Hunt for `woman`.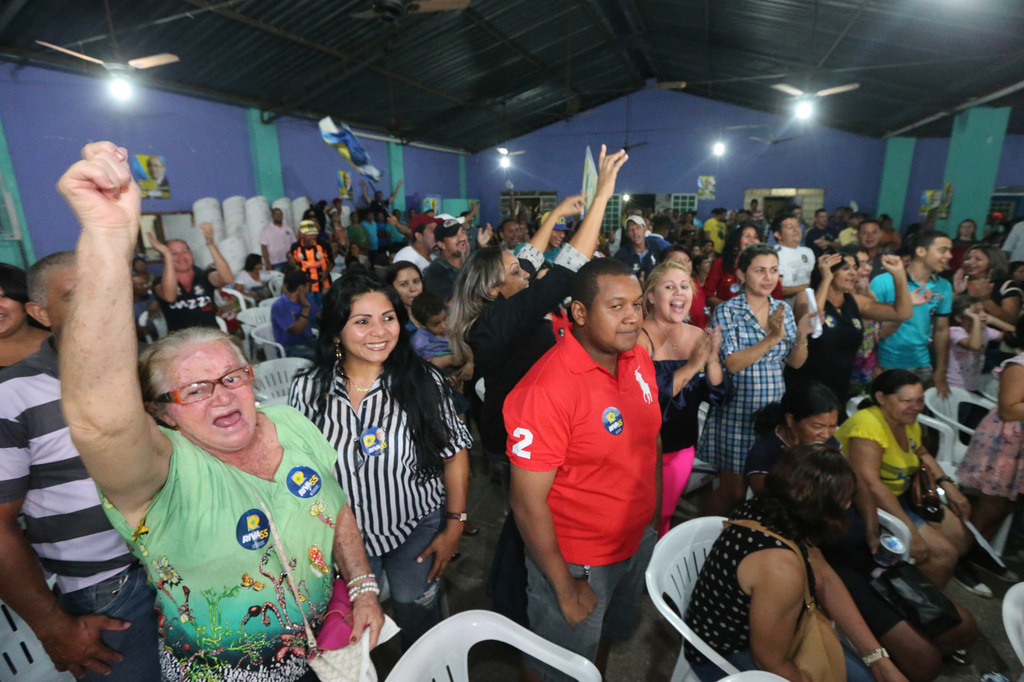
Hunted down at locate(139, 223, 243, 323).
